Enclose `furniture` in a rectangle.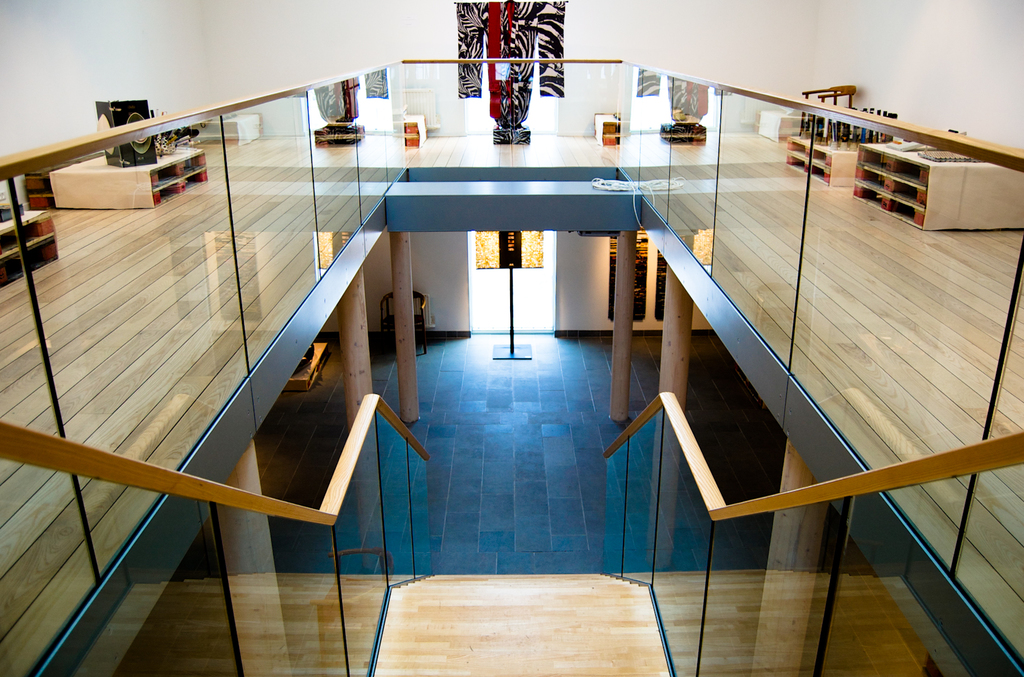
BBox(758, 110, 796, 142).
